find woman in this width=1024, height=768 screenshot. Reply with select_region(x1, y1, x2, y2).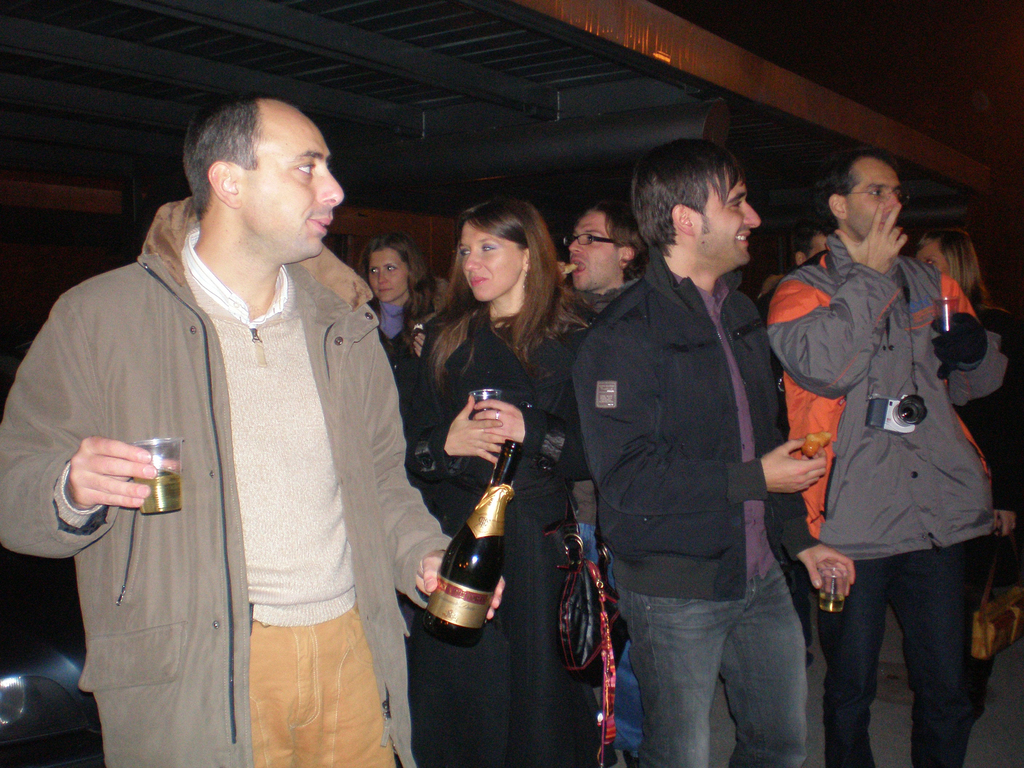
select_region(415, 193, 585, 718).
